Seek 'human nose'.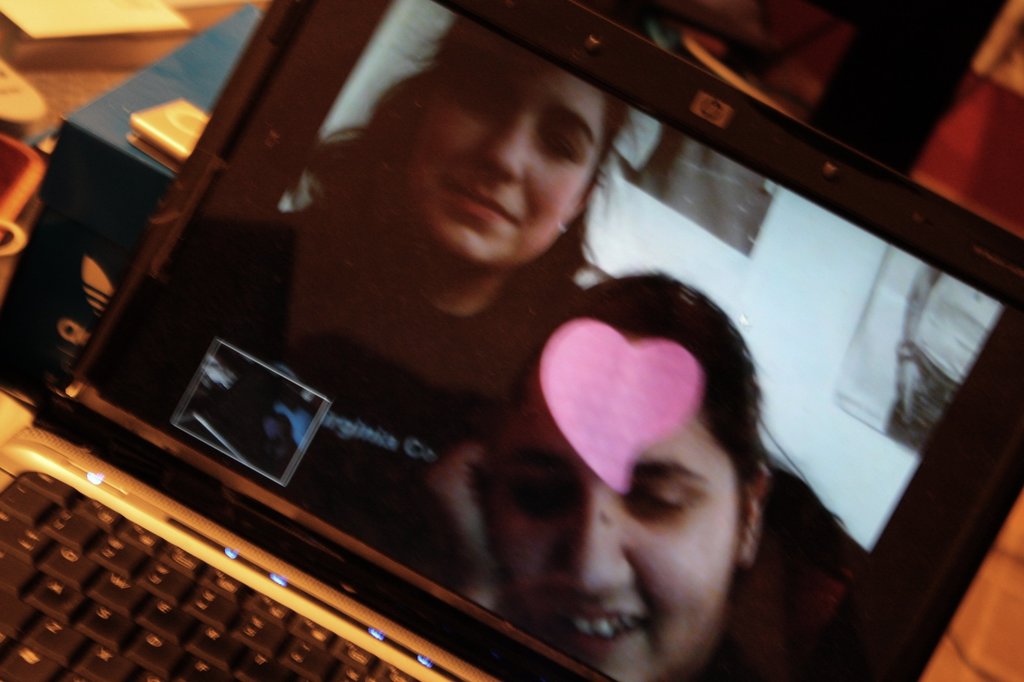
l=555, t=493, r=635, b=600.
